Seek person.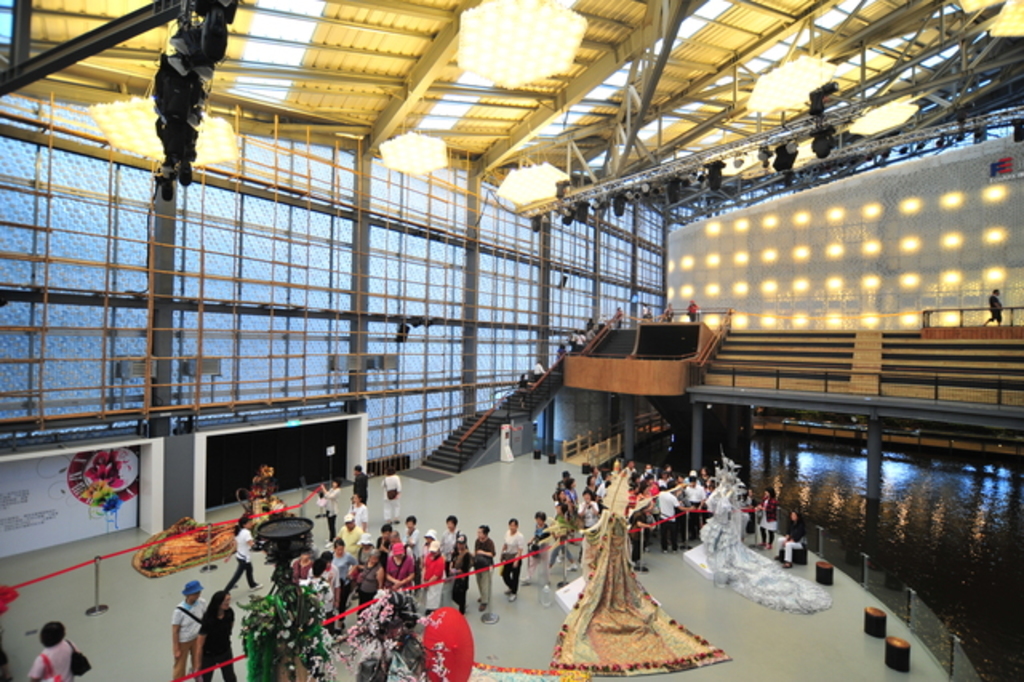
195,588,254,680.
